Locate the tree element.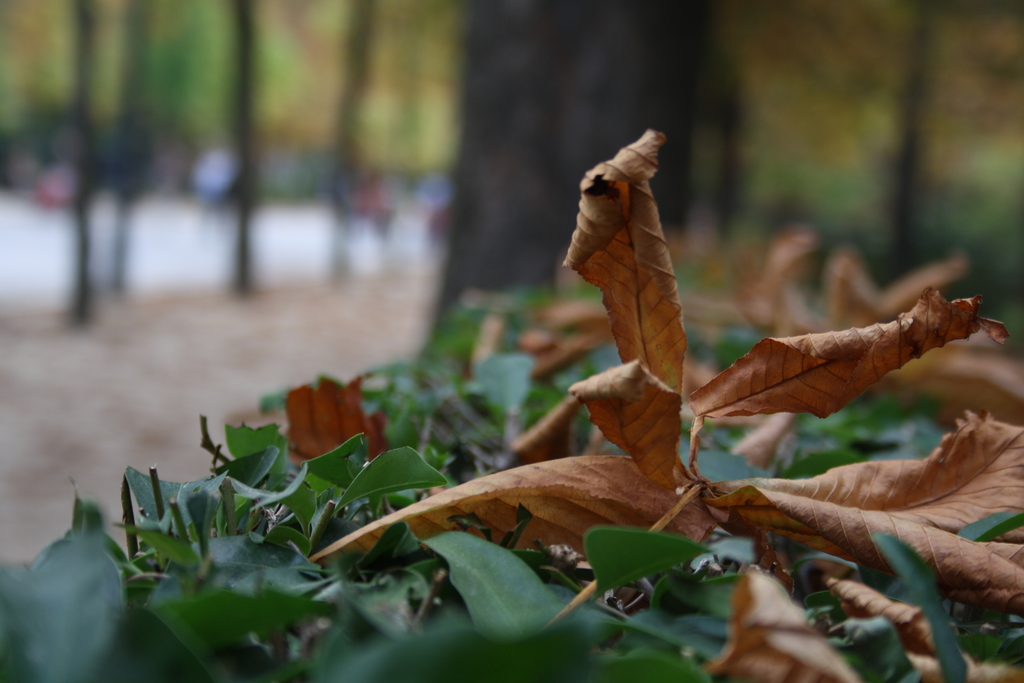
Element bbox: BBox(235, 0, 257, 287).
